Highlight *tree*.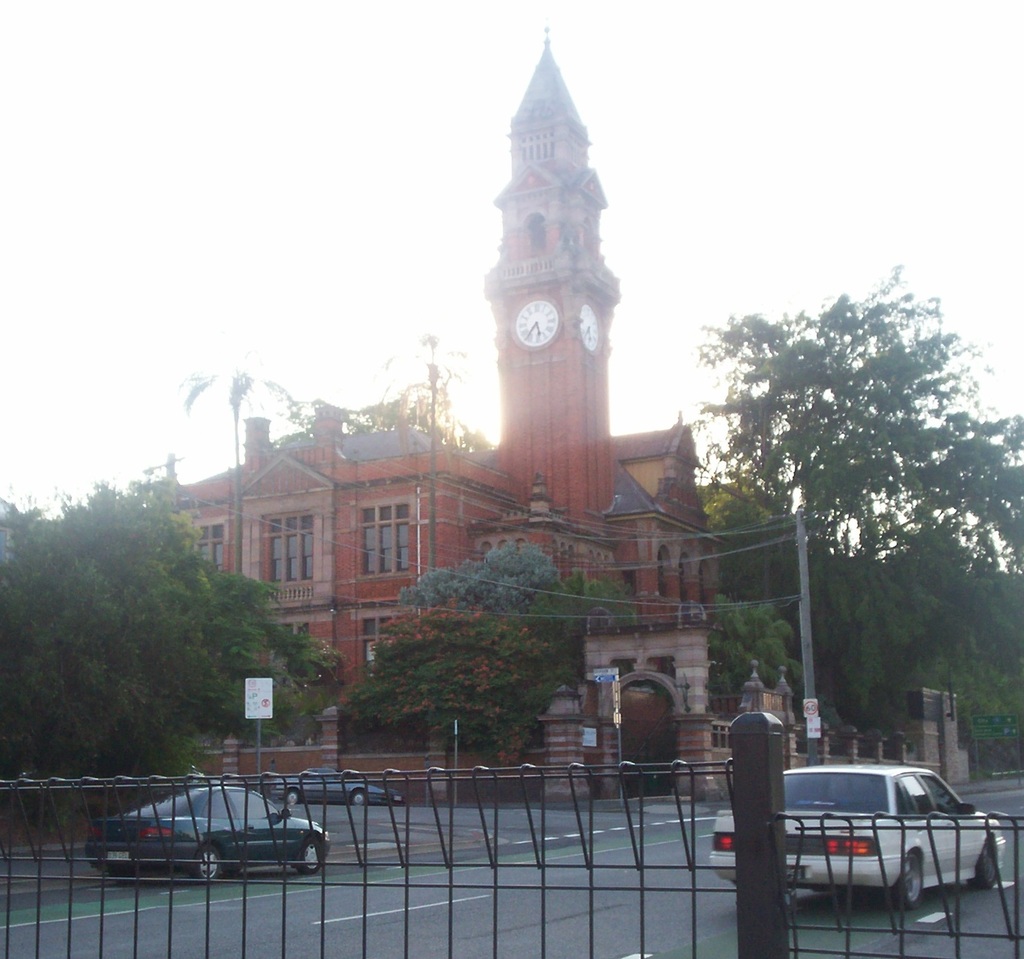
Highlighted region: 890,630,1023,732.
